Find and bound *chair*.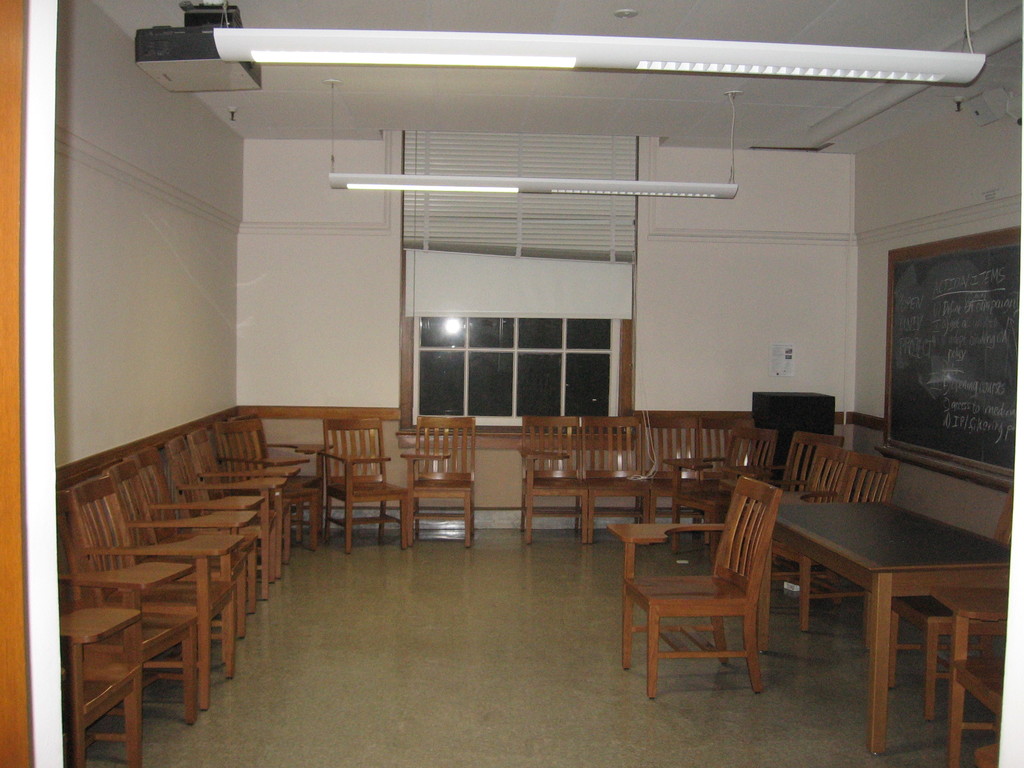
Bound: {"left": 664, "top": 426, "right": 776, "bottom": 540}.
